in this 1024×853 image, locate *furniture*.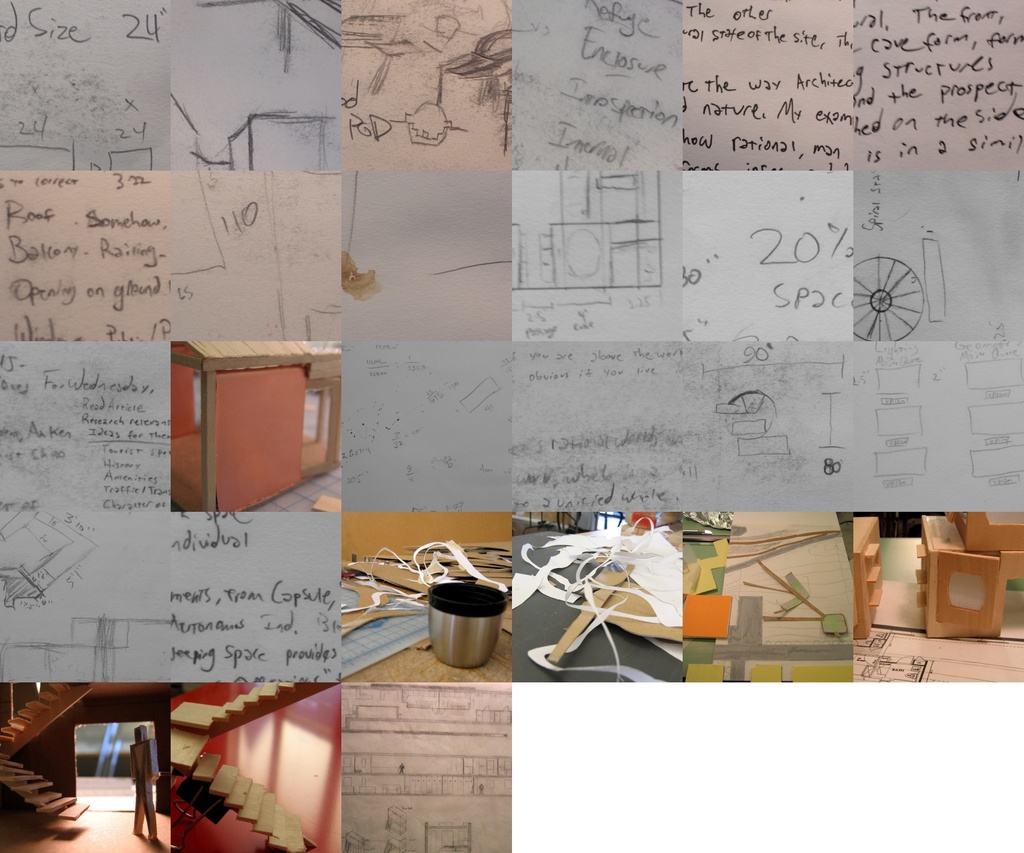
Bounding box: (left=856, top=514, right=883, bottom=640).
